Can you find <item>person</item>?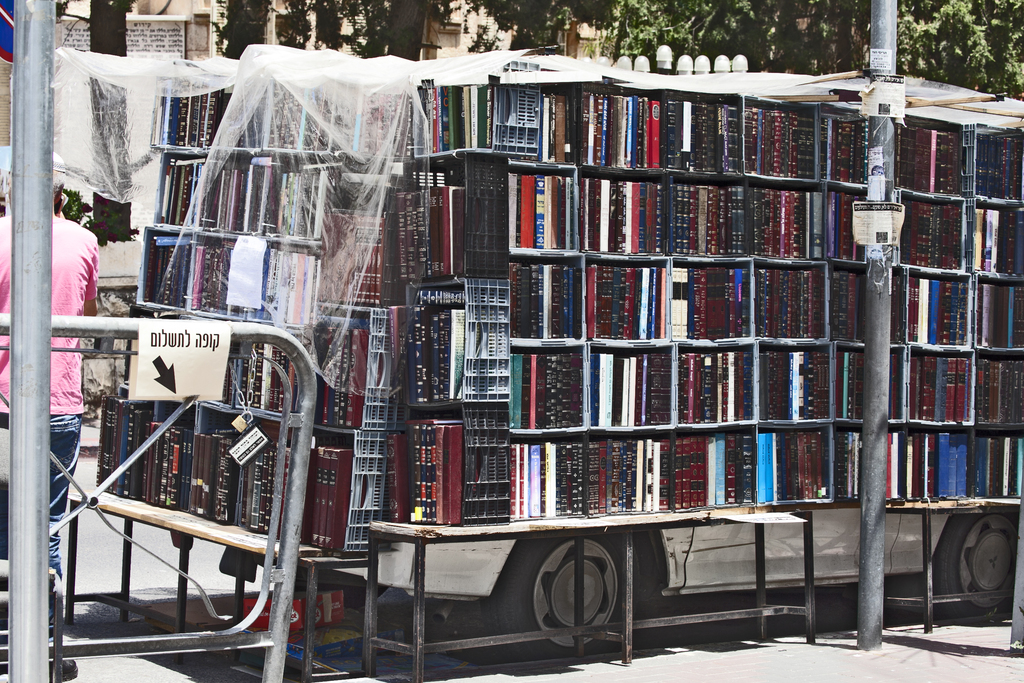
Yes, bounding box: [0, 147, 100, 682].
